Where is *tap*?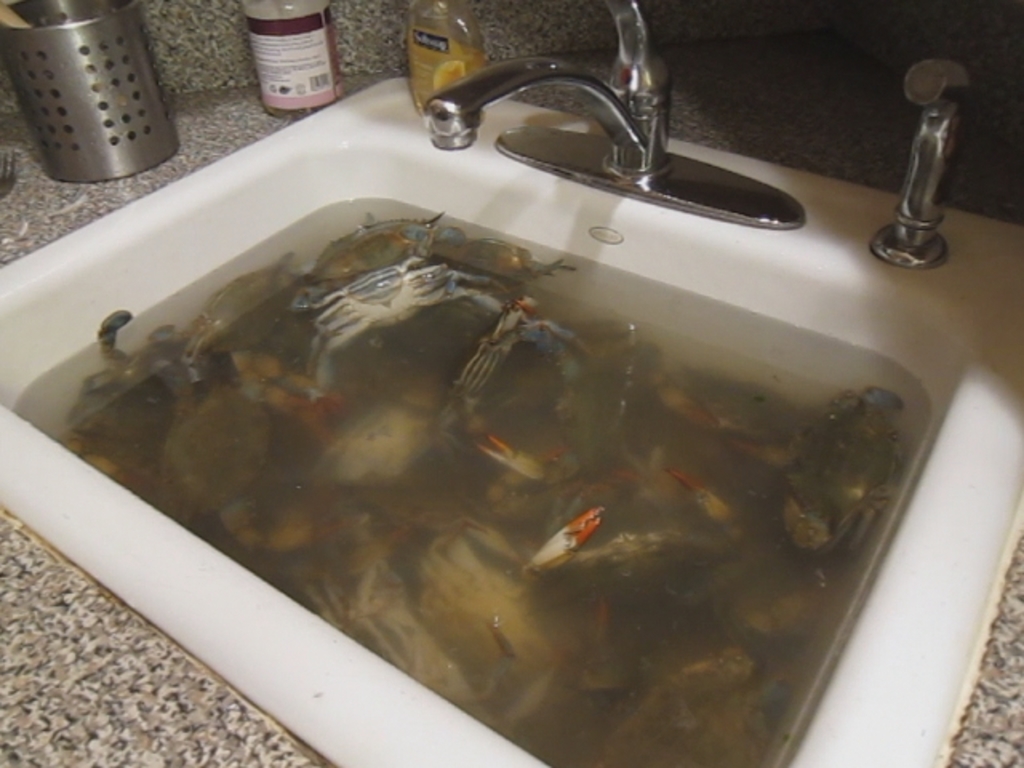
[858,56,987,270].
